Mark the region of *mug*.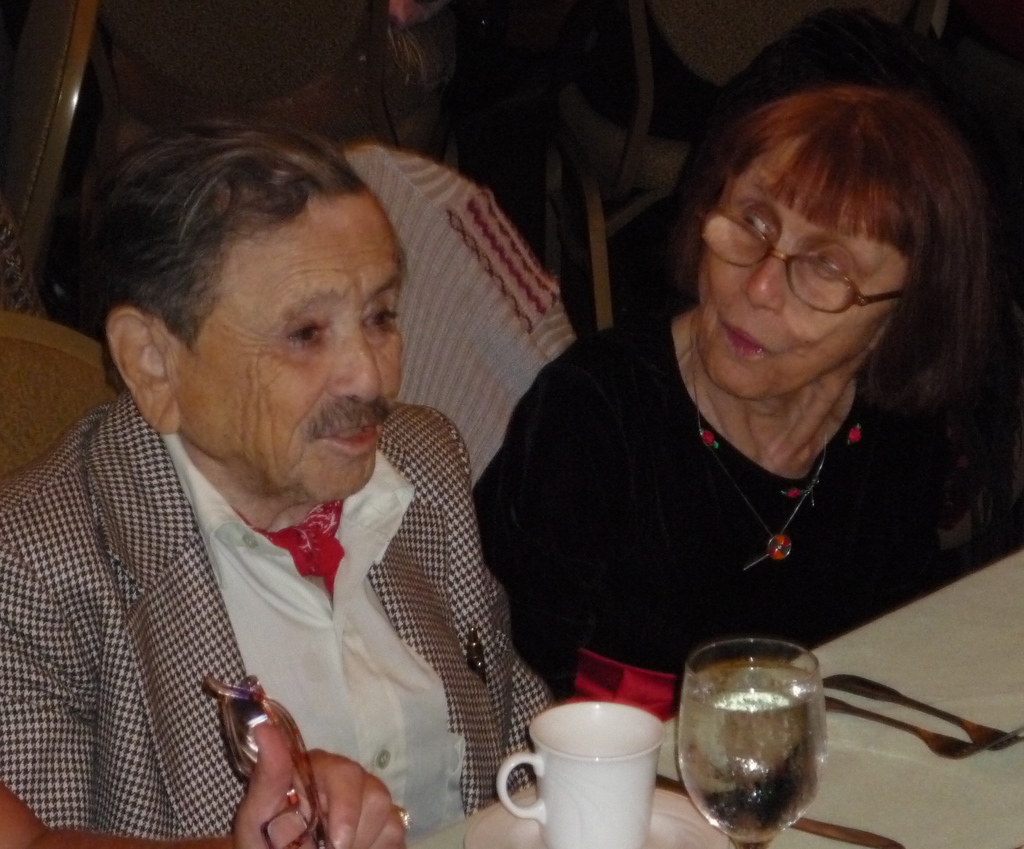
Region: (left=497, top=702, right=664, bottom=848).
